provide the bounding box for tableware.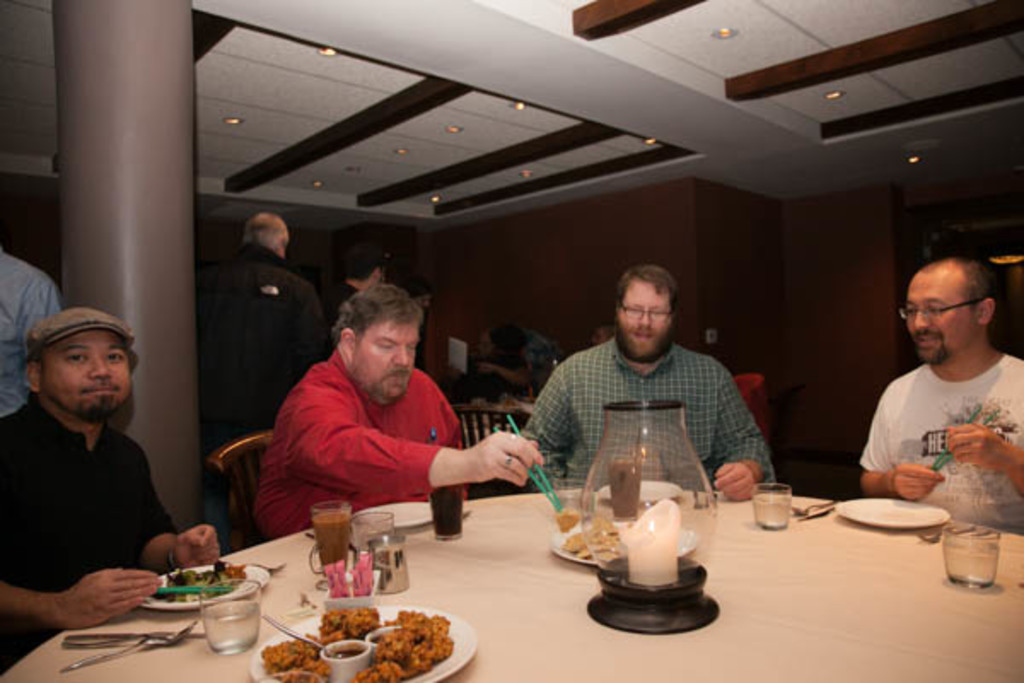
left=312, top=635, right=370, bottom=671.
